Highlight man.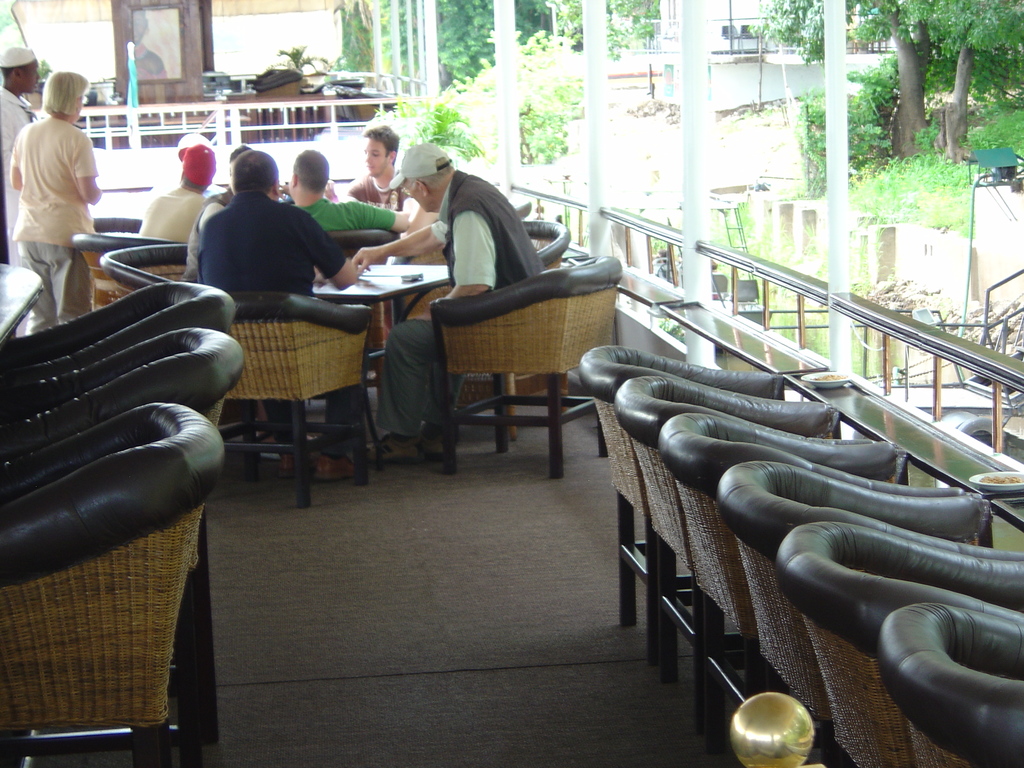
Highlighted region: <region>362, 142, 545, 465</region>.
